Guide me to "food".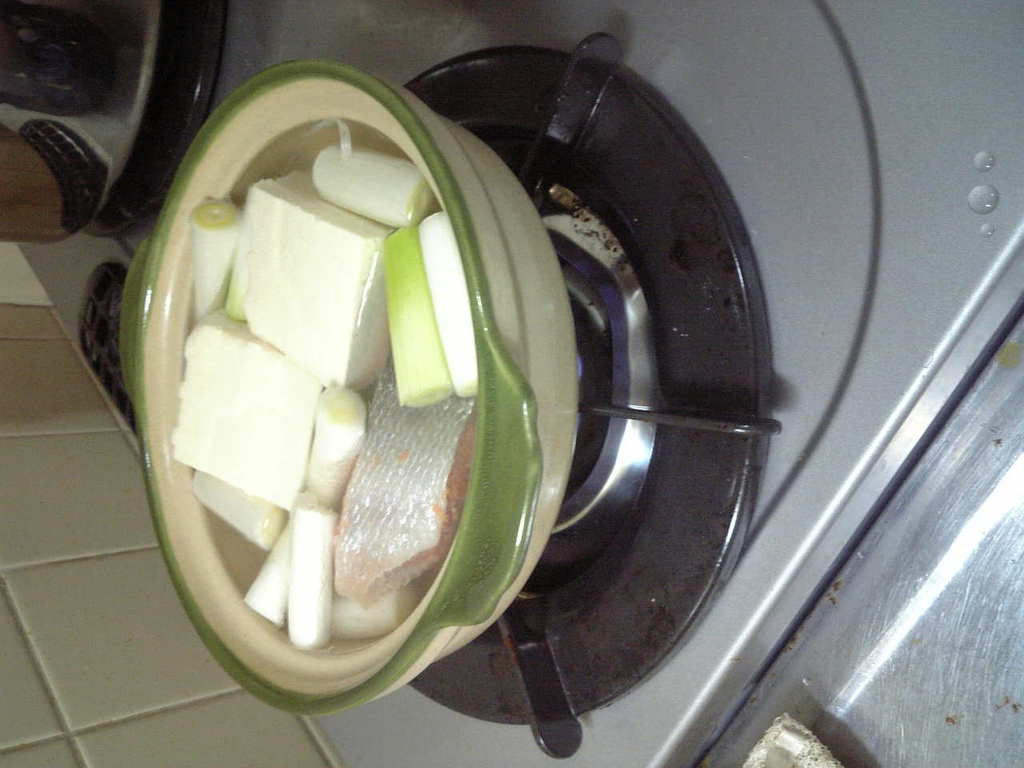
Guidance: 174/126/475/653.
